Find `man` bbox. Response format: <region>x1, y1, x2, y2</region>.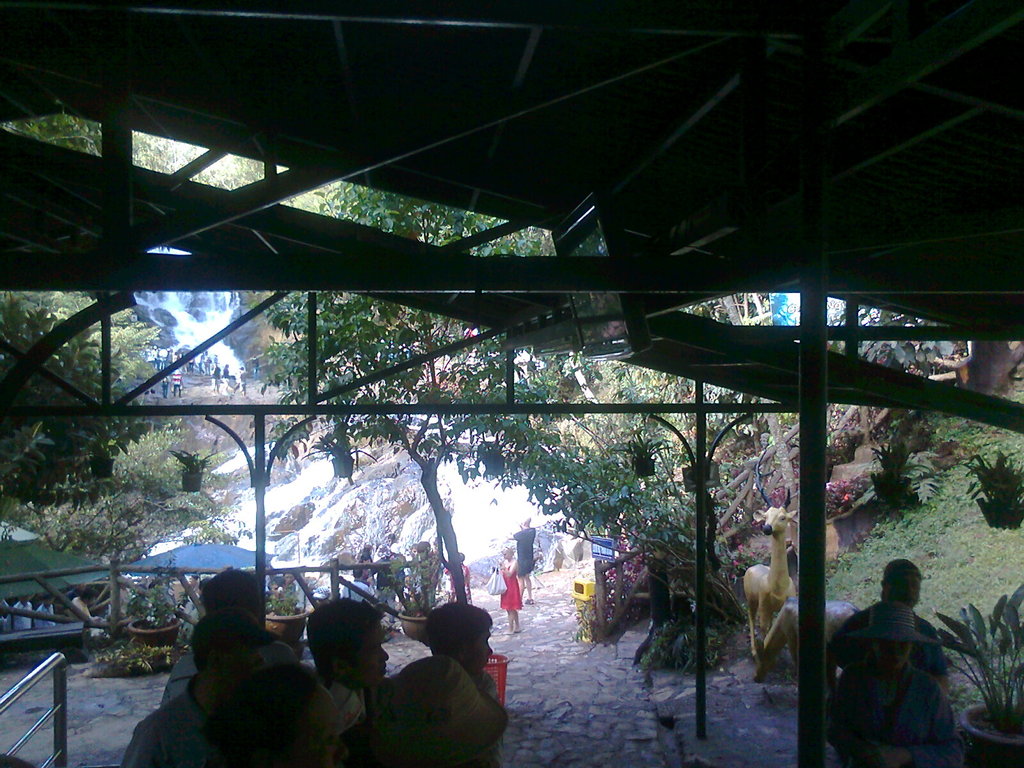
<region>30, 590, 64, 631</region>.
